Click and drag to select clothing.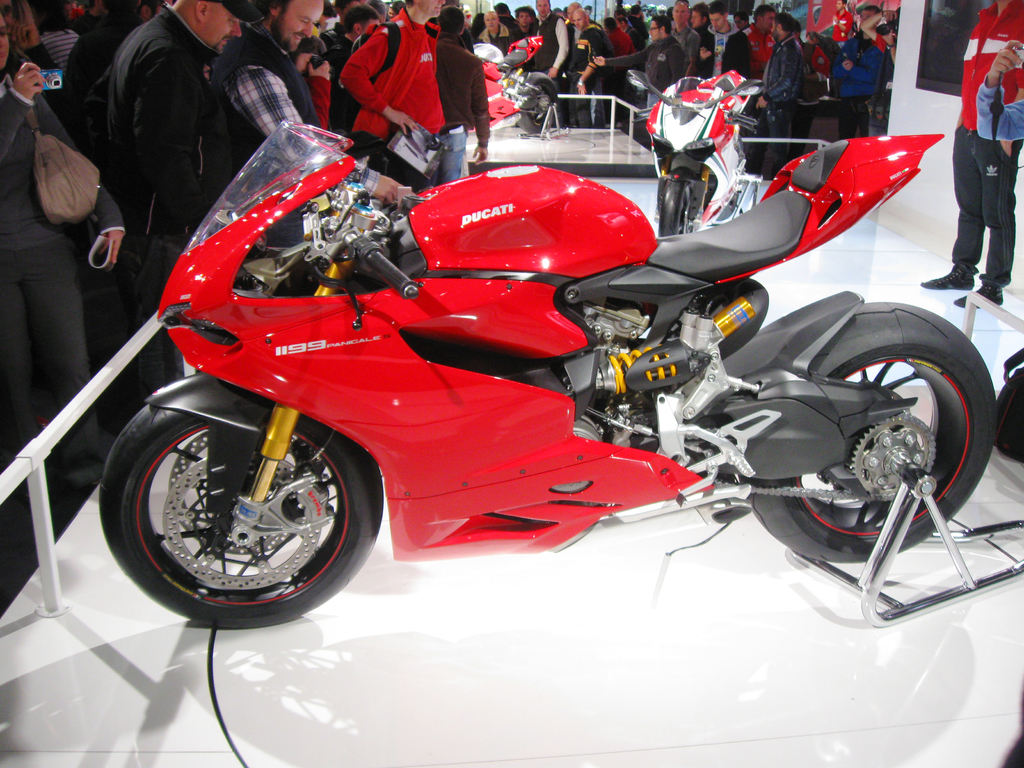
Selection: box=[88, 6, 219, 431].
